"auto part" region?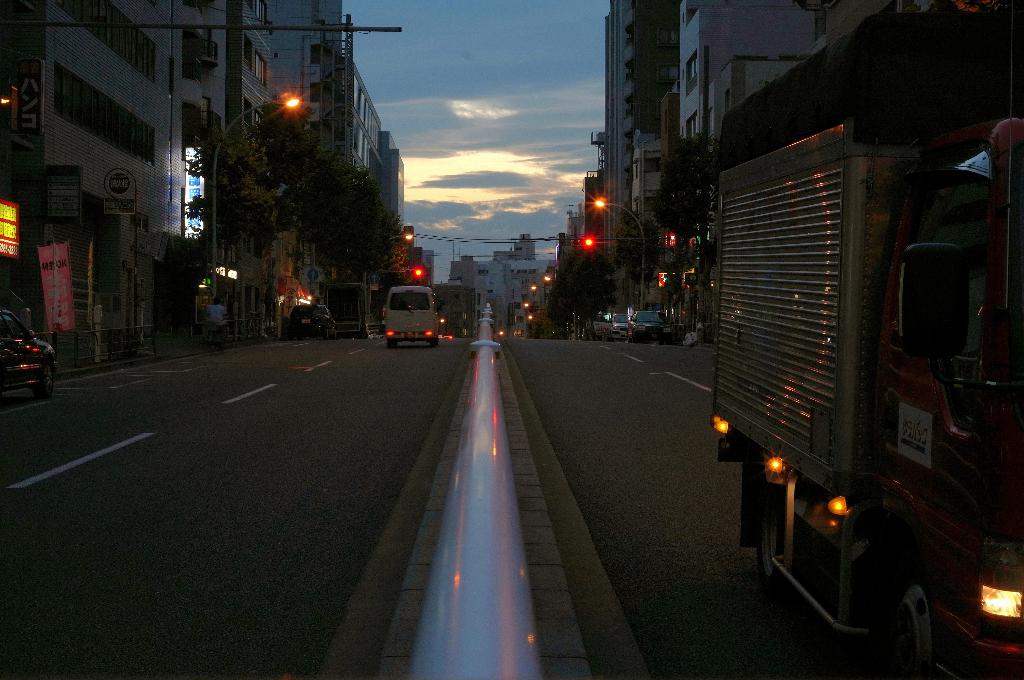
711,0,1023,679
